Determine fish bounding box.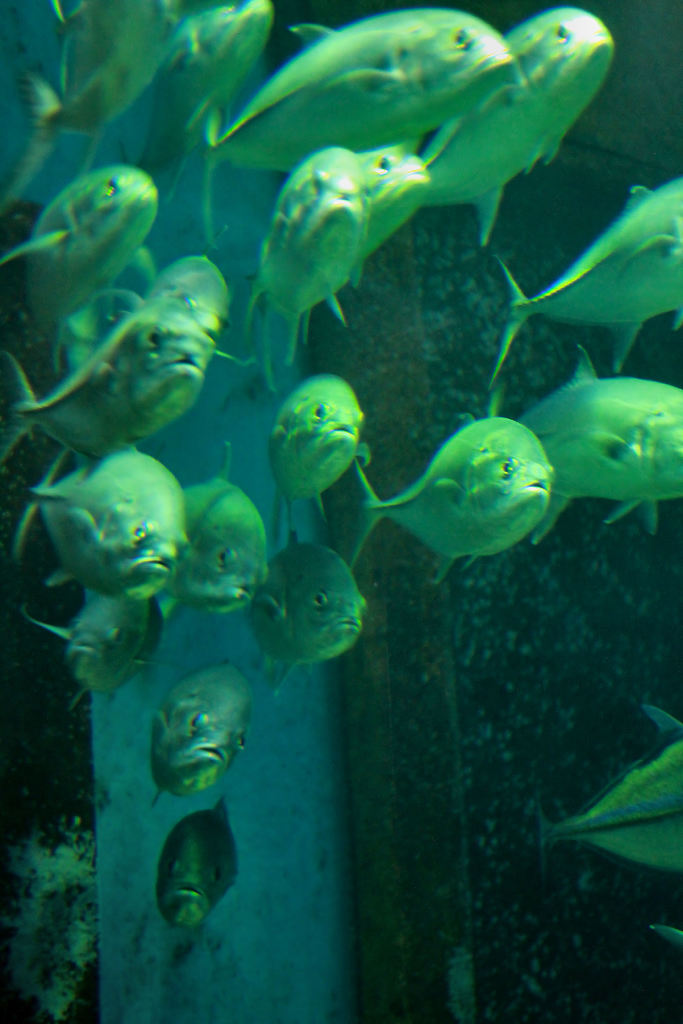
Determined: 22,581,169,711.
